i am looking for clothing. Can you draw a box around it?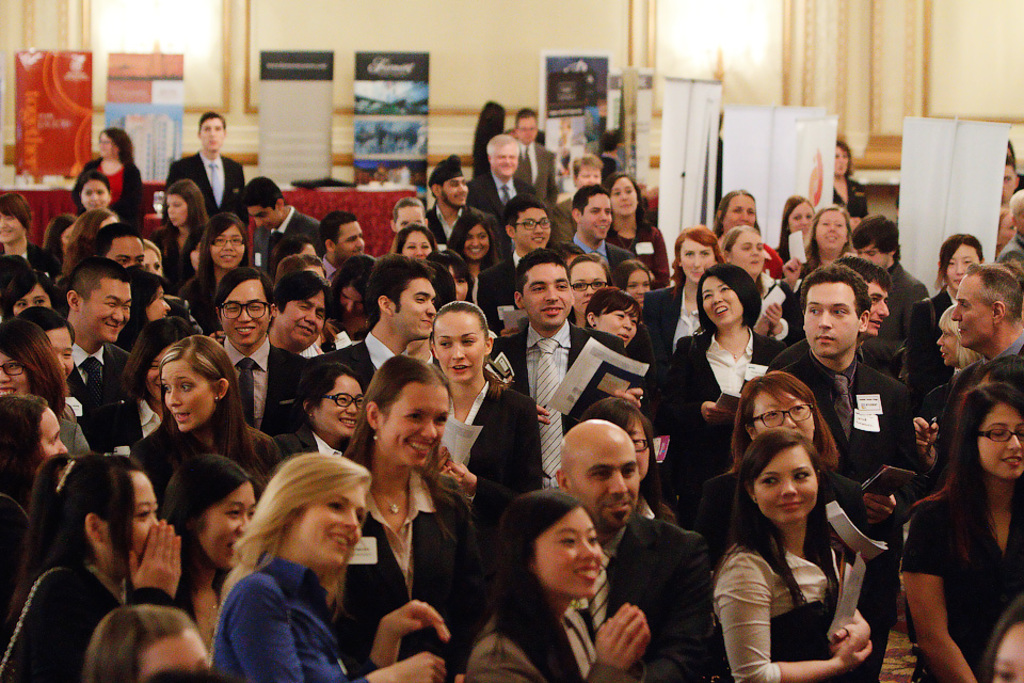
Sure, the bounding box is 83, 152, 139, 213.
